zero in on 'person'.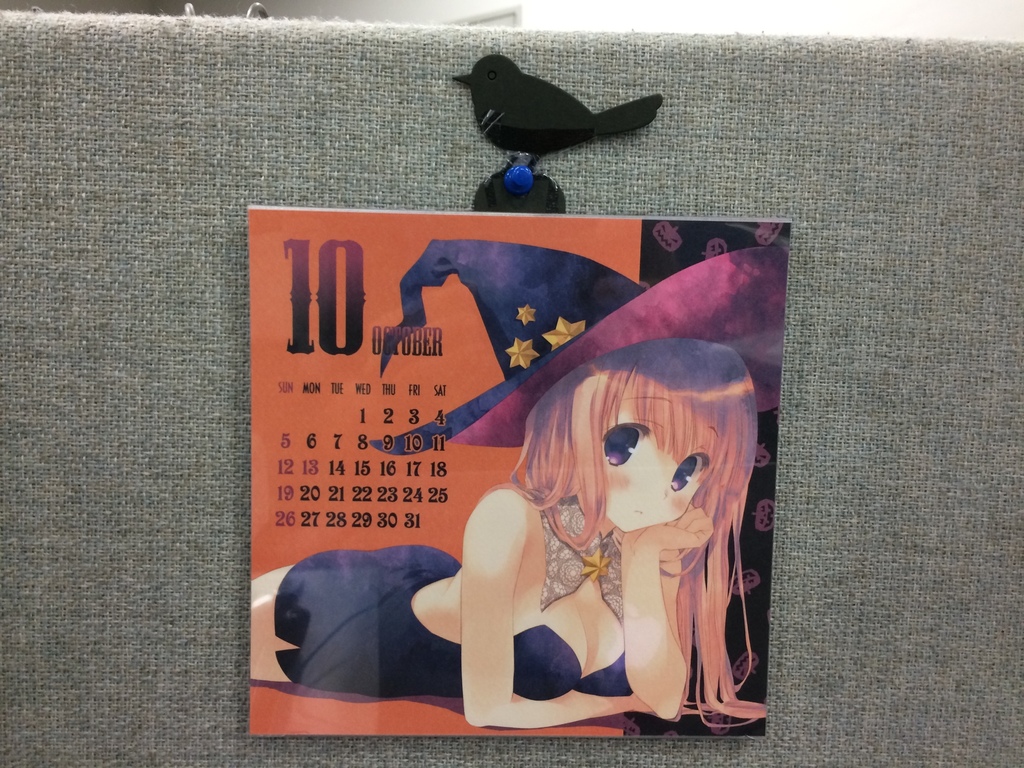
Zeroed in: rect(248, 339, 764, 733).
